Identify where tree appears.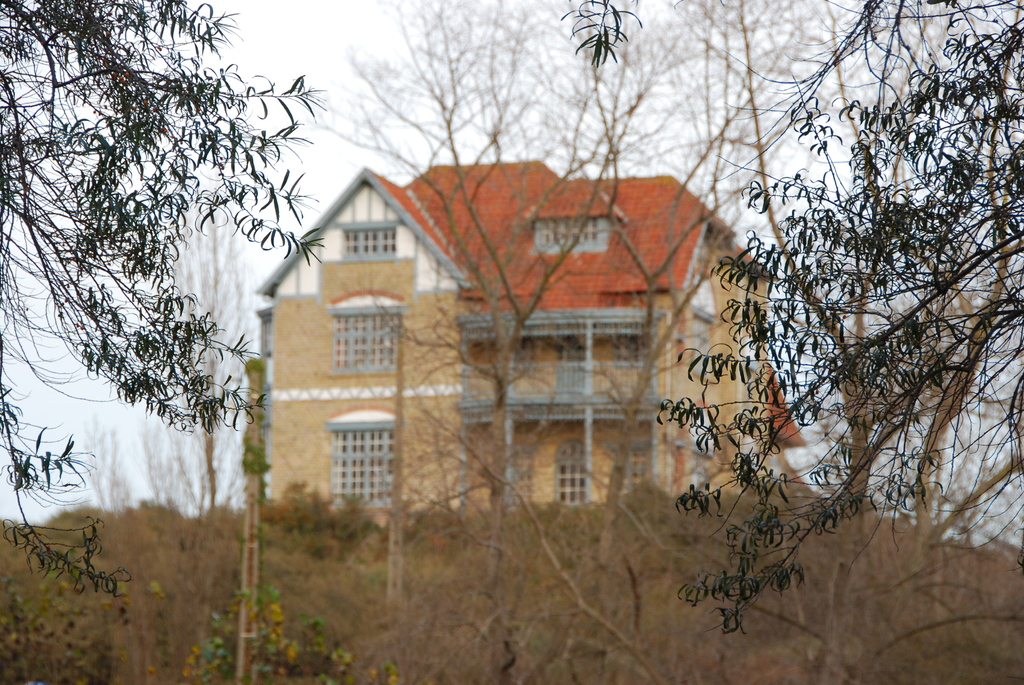
Appears at {"x1": 0, "y1": 0, "x2": 326, "y2": 599}.
